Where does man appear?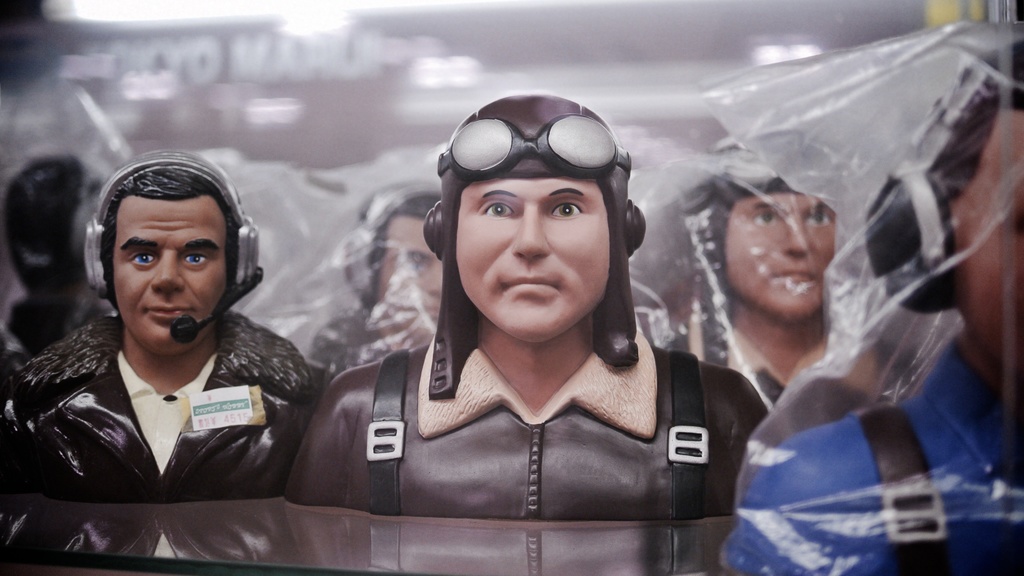
Appears at left=0, top=152, right=337, bottom=526.
